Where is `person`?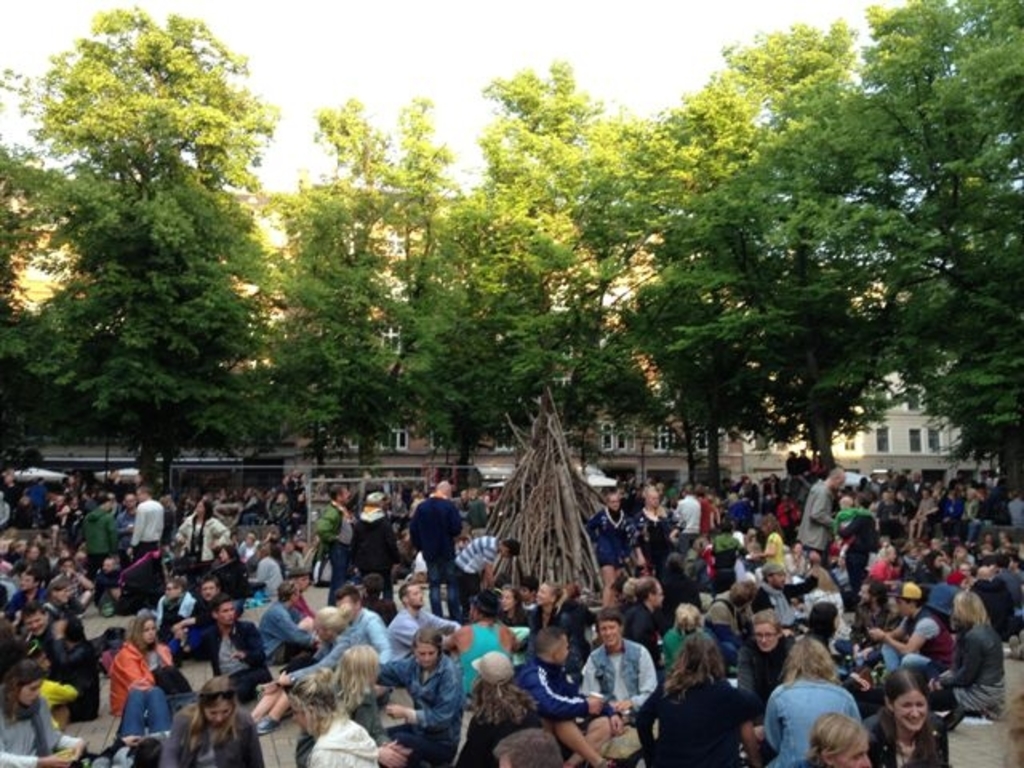
<box>787,461,848,571</box>.
